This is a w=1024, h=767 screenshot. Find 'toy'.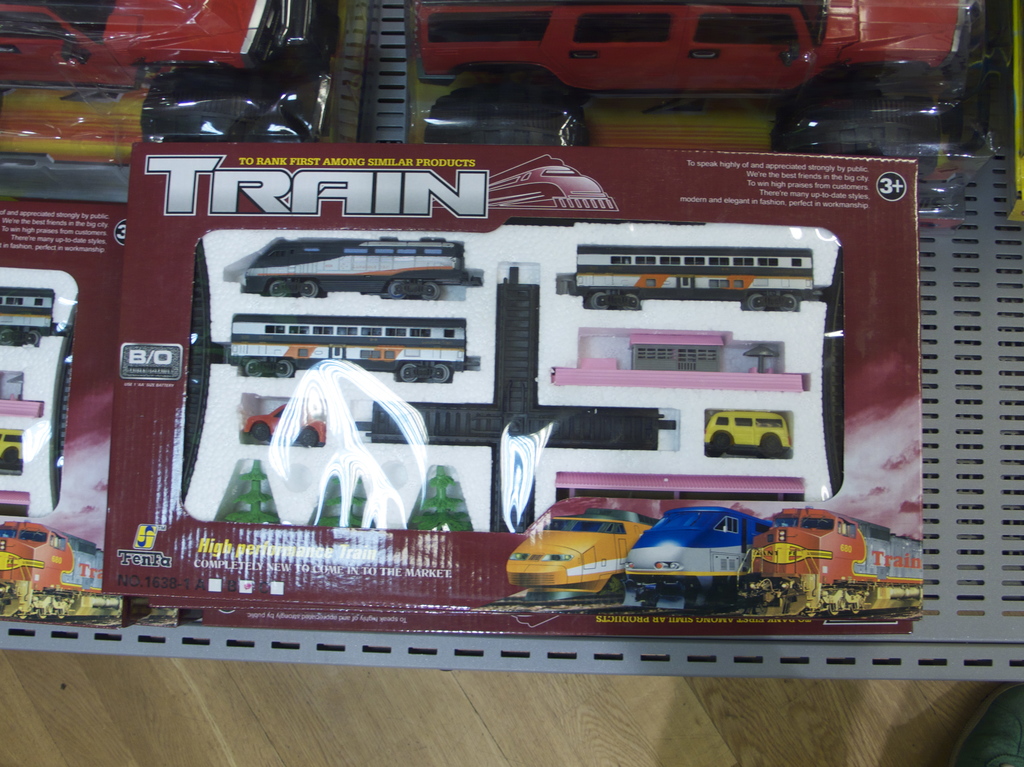
Bounding box: pyautogui.locateOnScreen(240, 399, 323, 447).
